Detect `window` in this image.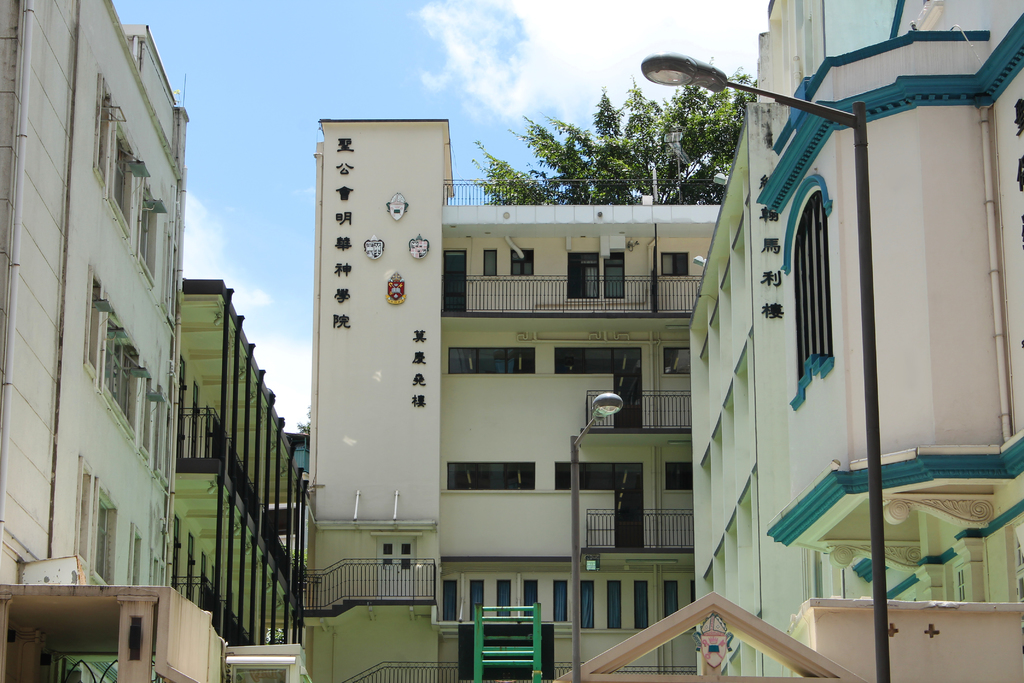
Detection: 136, 193, 166, 284.
